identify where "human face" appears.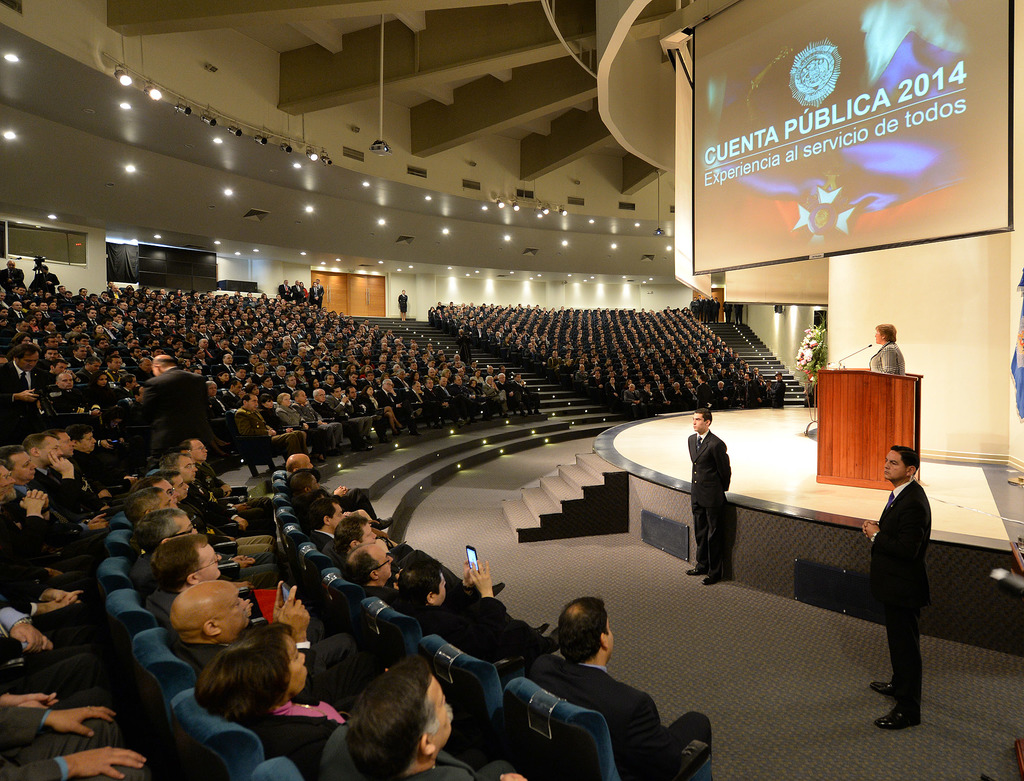
Appears at {"left": 692, "top": 412, "right": 707, "bottom": 434}.
